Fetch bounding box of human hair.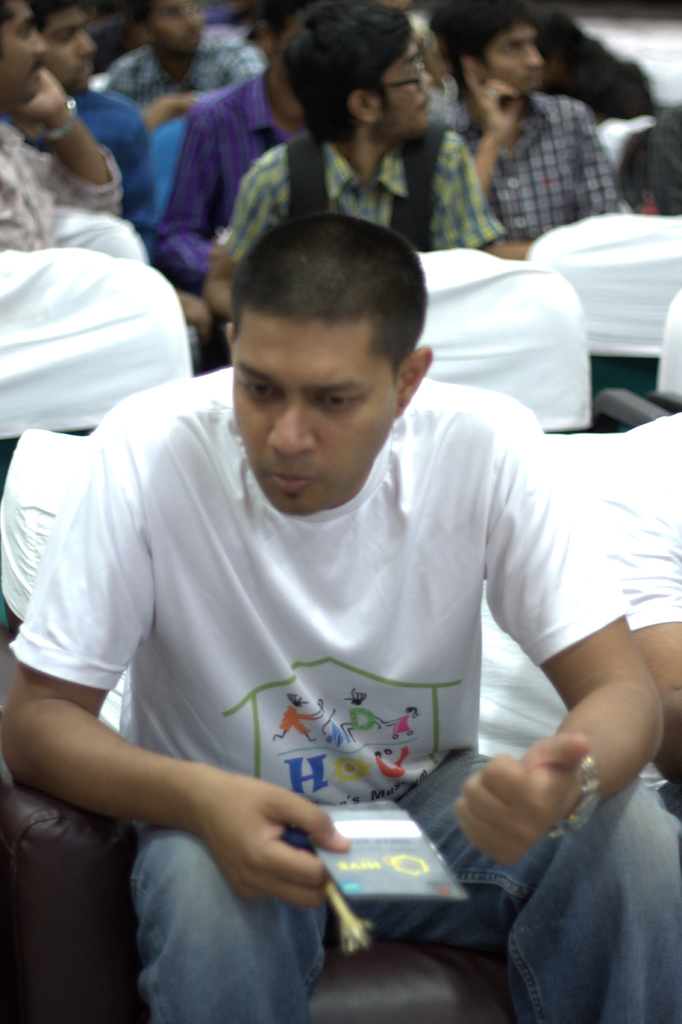
Bbox: <box>221,203,430,391</box>.
